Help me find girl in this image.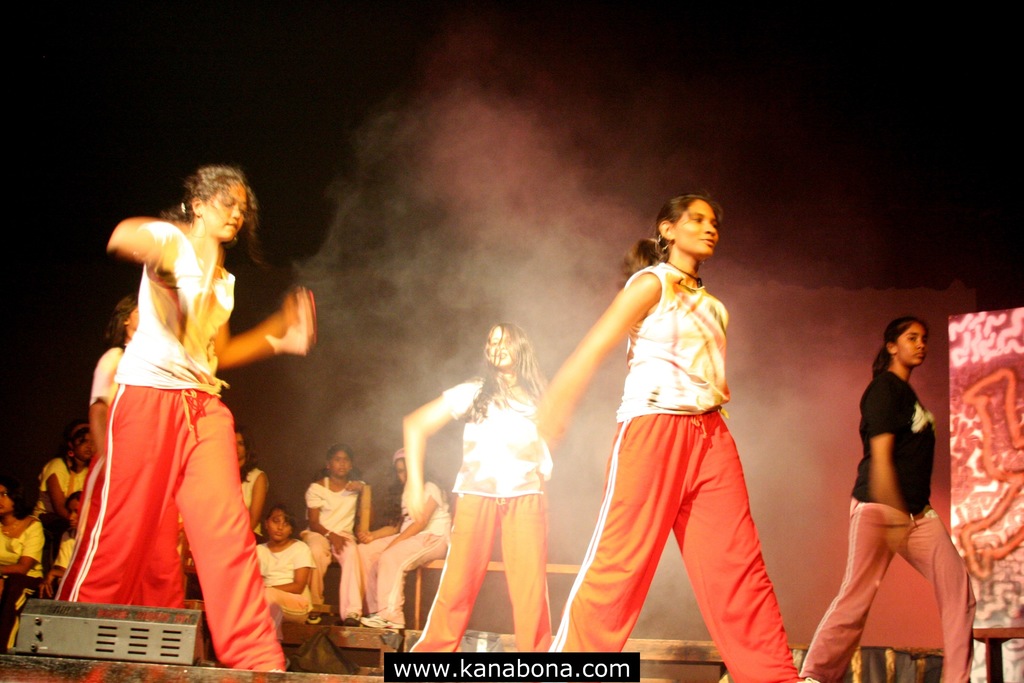
Found it: [x1=241, y1=425, x2=269, y2=522].
